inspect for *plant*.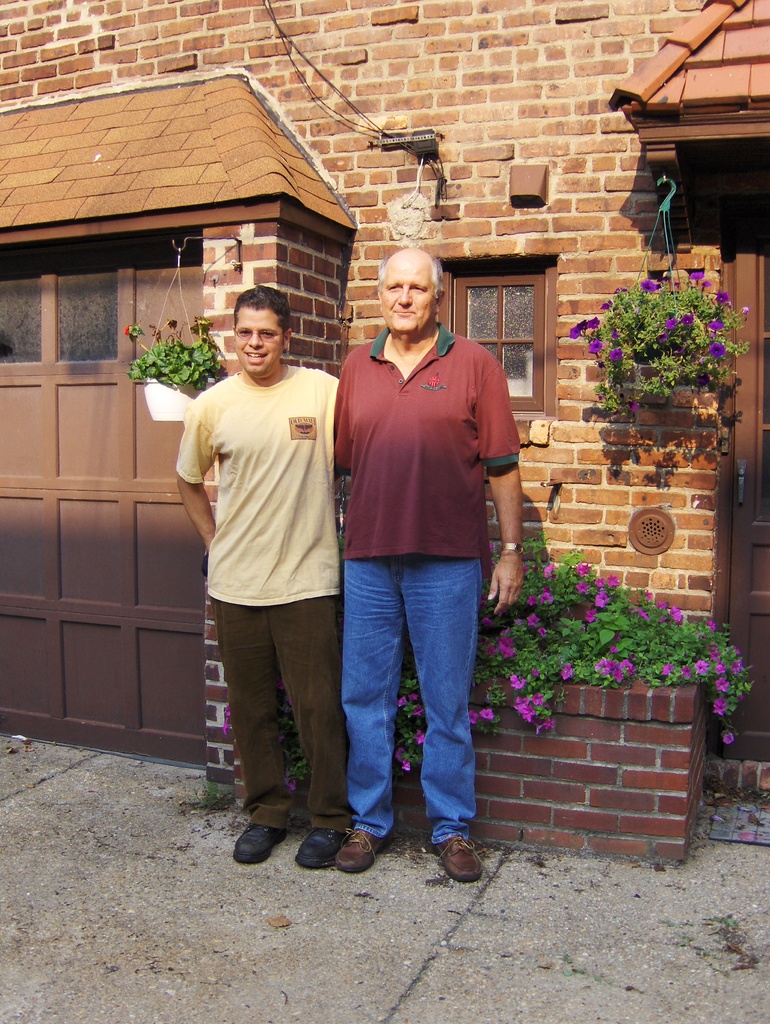
Inspection: [116, 314, 220, 400].
